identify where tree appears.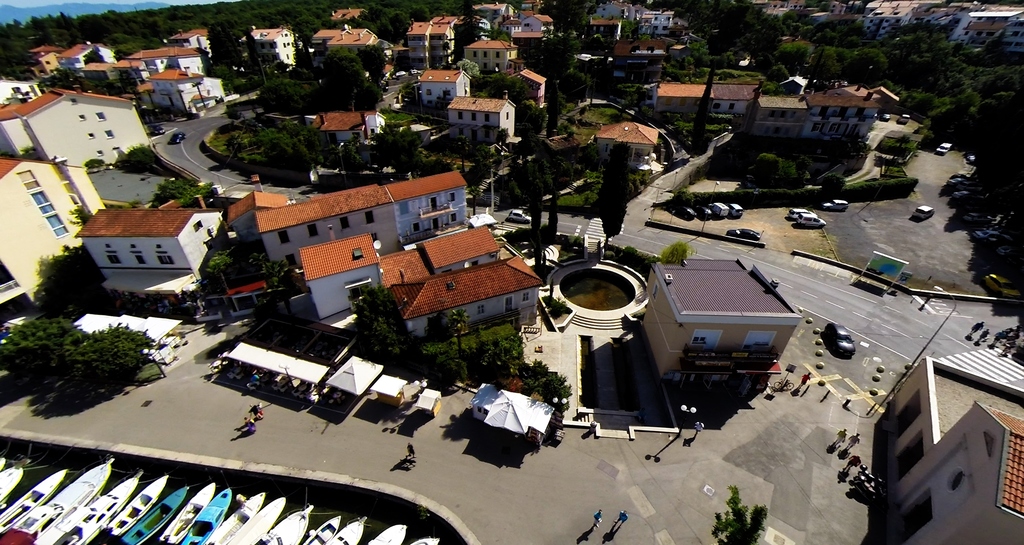
Appears at x1=708 y1=484 x2=763 y2=544.
